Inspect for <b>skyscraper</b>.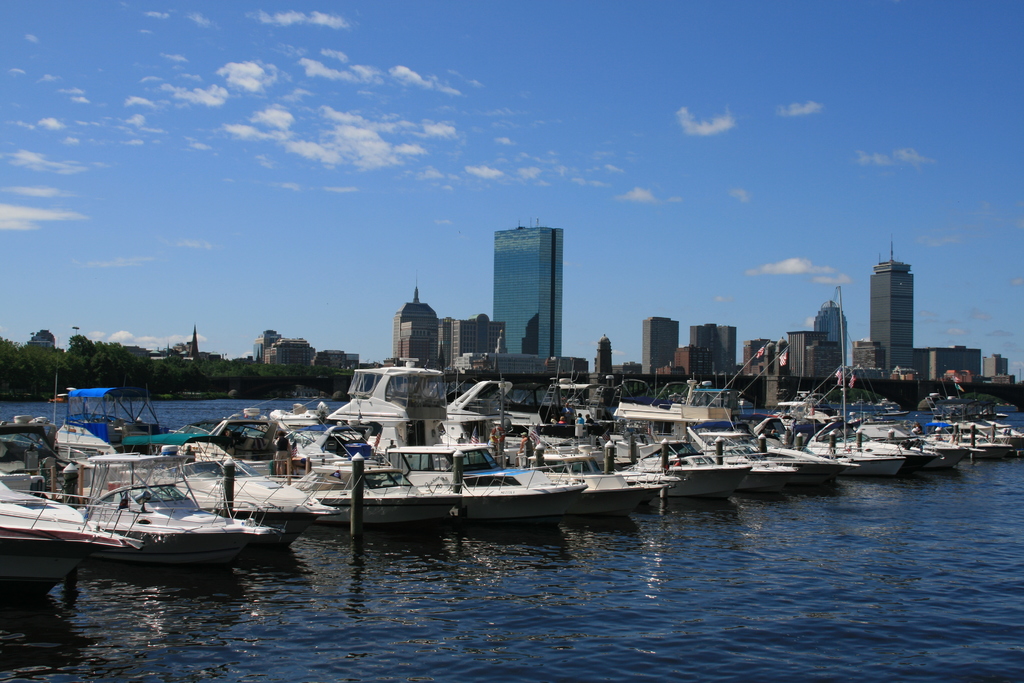
Inspection: crop(686, 320, 717, 347).
